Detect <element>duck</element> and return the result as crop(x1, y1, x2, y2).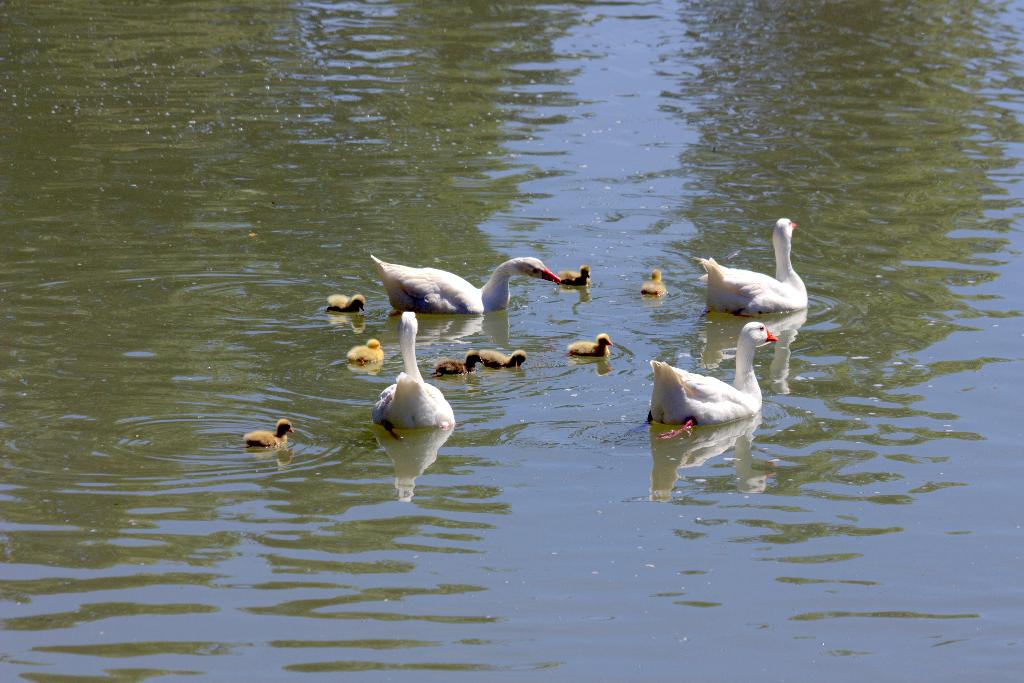
crop(244, 418, 291, 447).
